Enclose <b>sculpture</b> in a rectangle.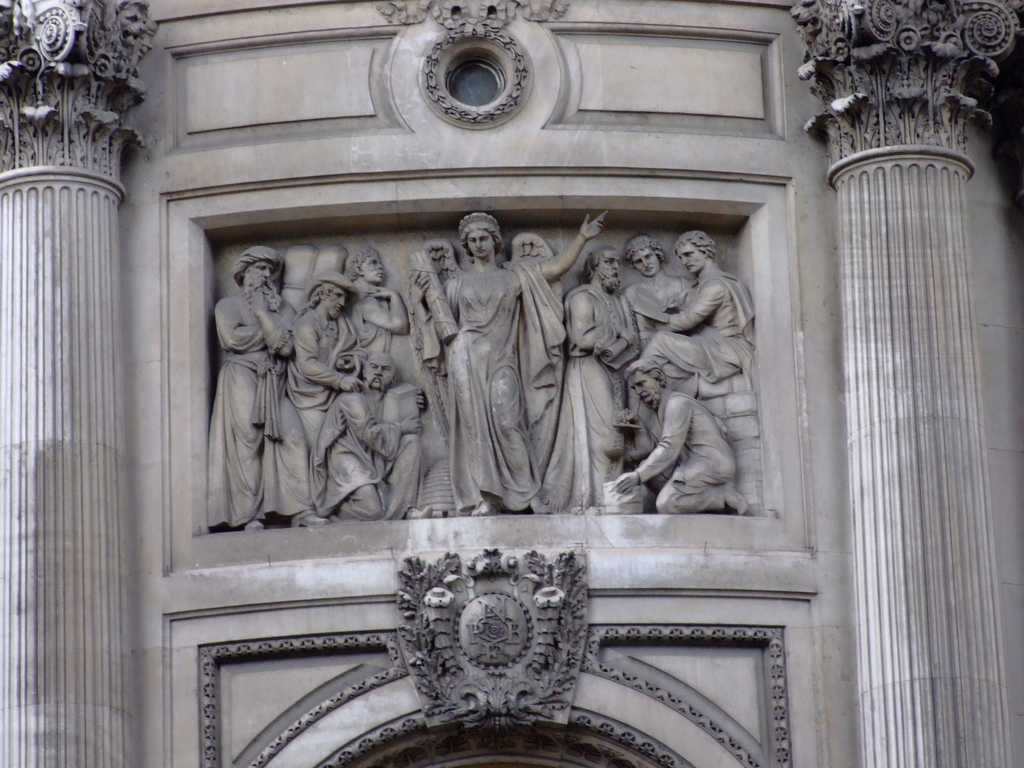
(x1=198, y1=244, x2=335, y2=538).
